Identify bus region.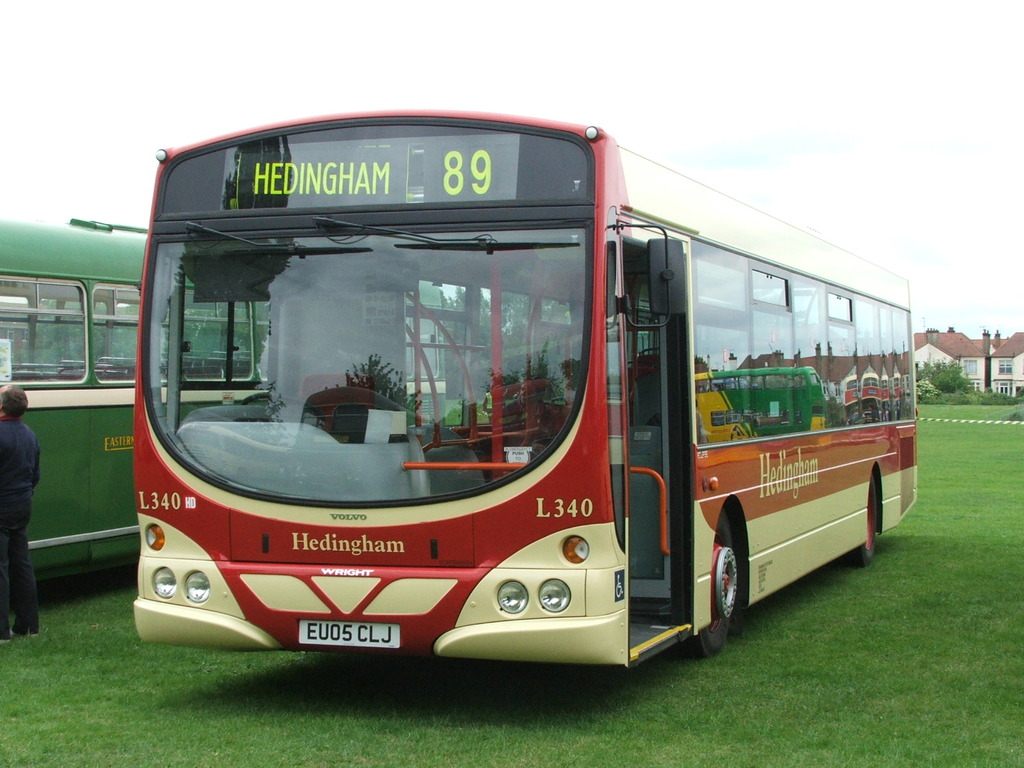
Region: (0,216,445,584).
